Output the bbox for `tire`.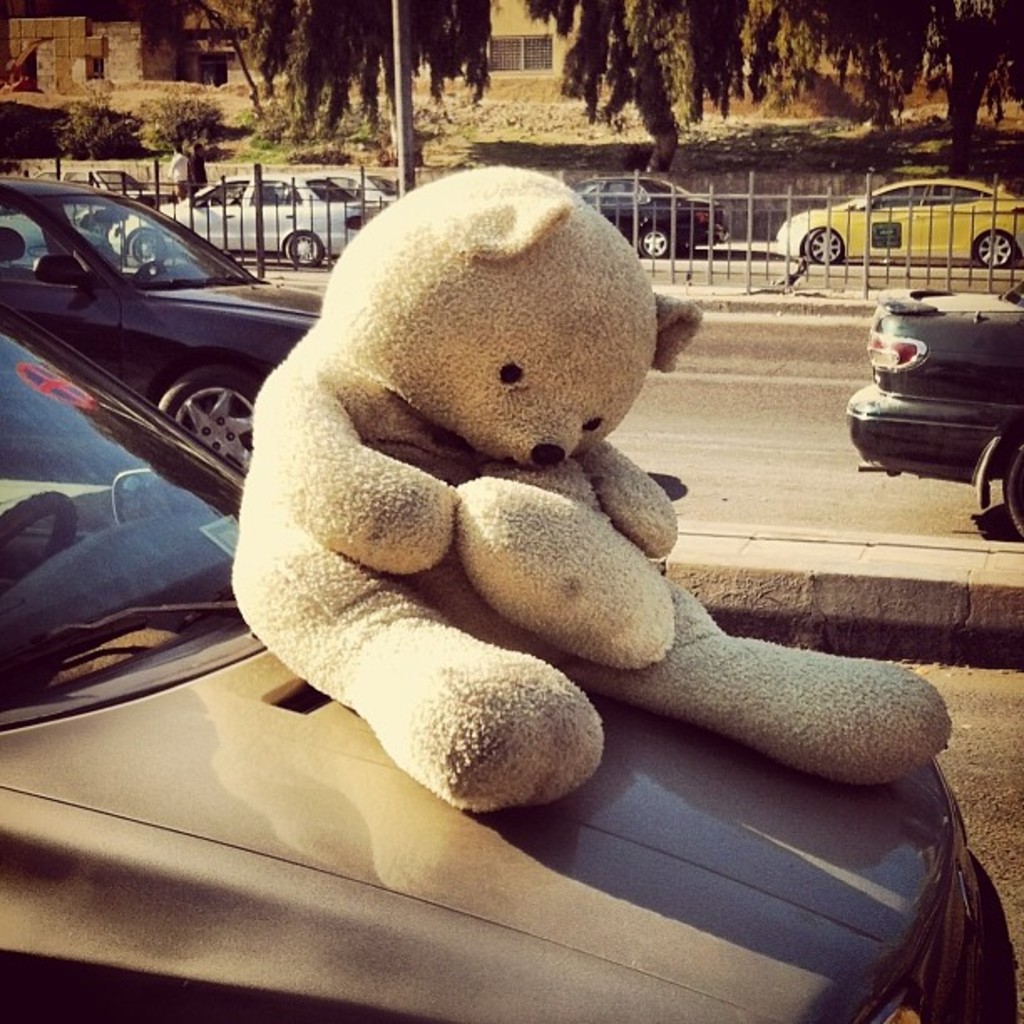
166/370/271/465.
